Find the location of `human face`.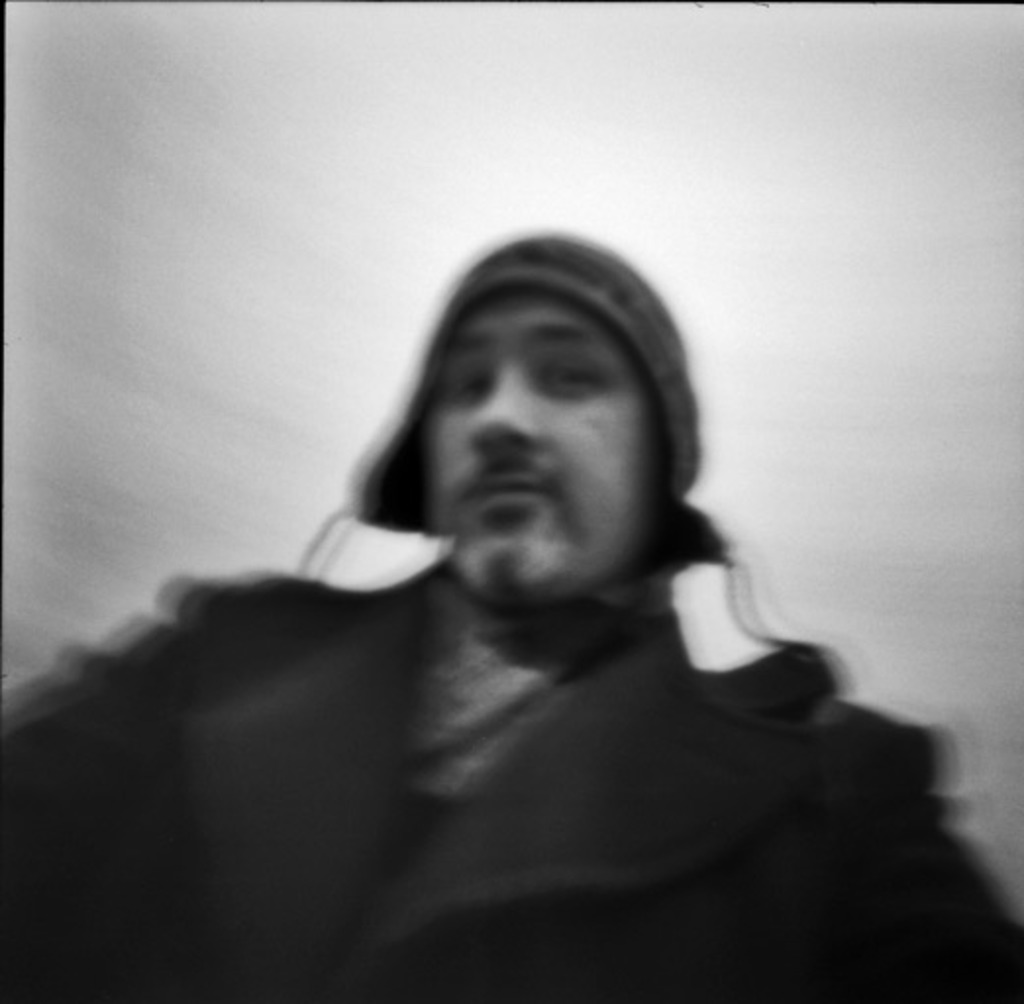
Location: box(422, 282, 659, 610).
